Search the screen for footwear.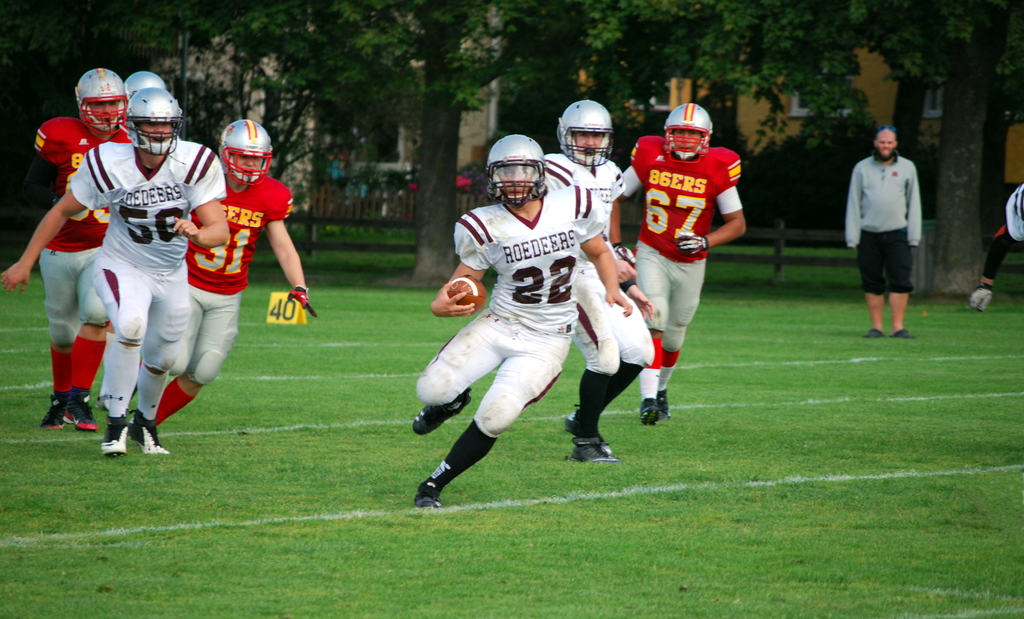
Found at 566/438/618/463.
